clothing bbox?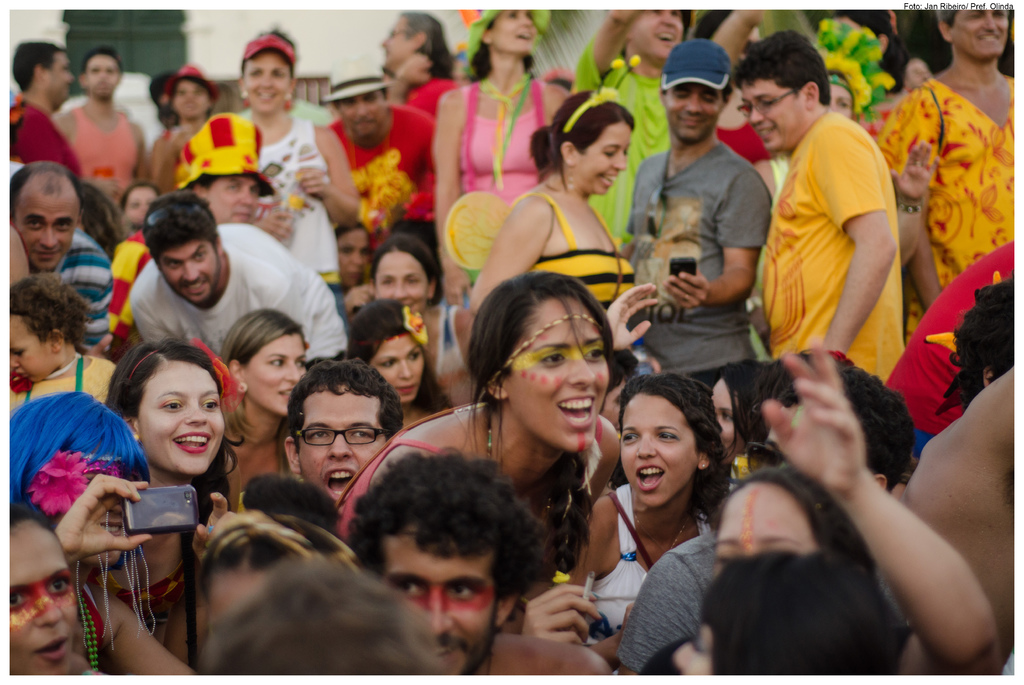
locate(441, 60, 553, 208)
